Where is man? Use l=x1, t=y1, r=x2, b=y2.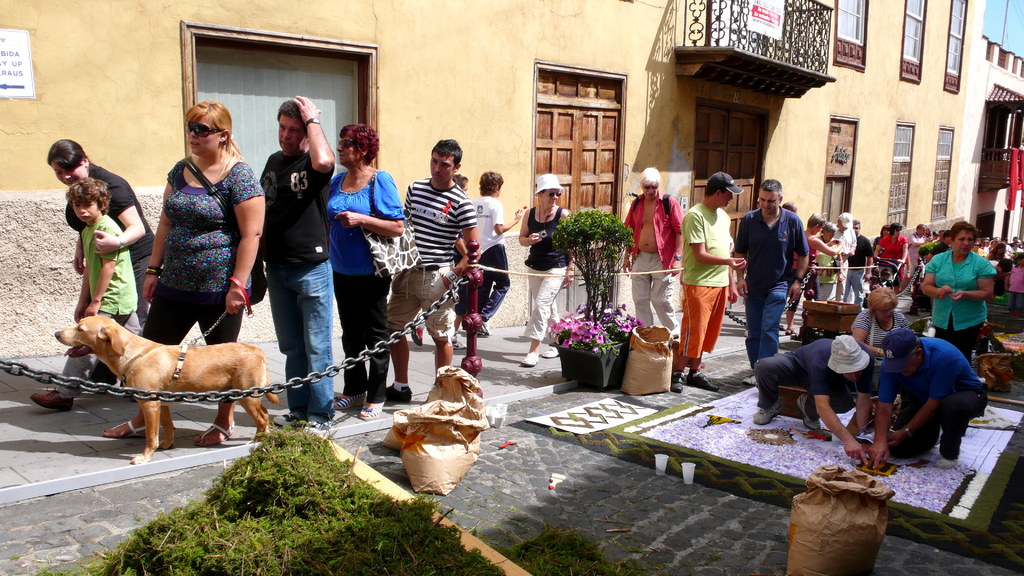
l=623, t=167, r=685, b=339.
